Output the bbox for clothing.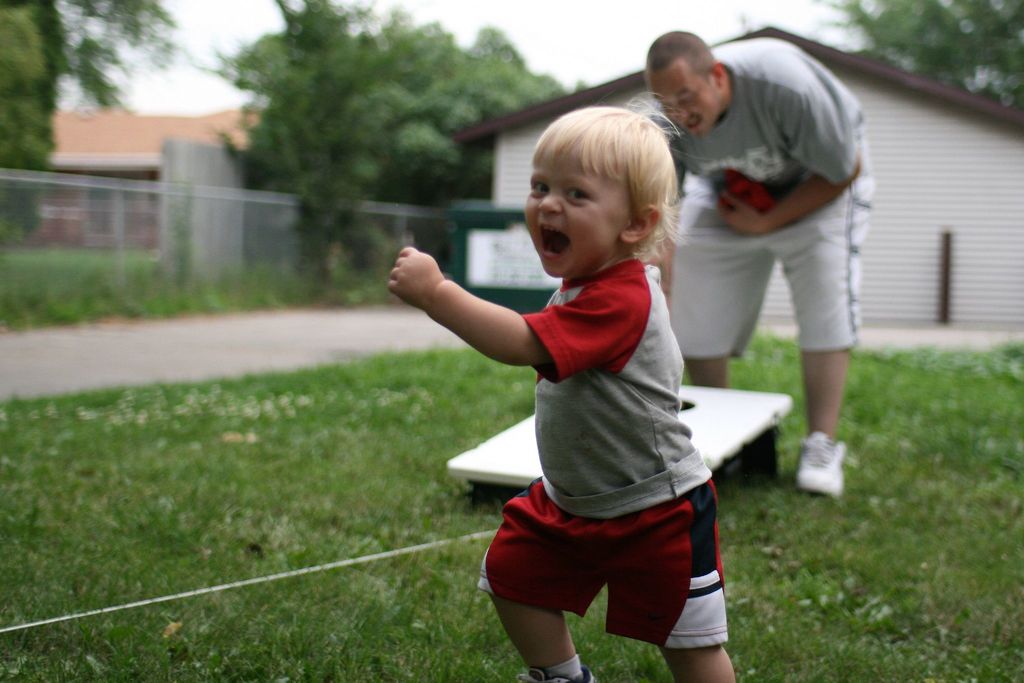
<region>626, 22, 883, 382</region>.
